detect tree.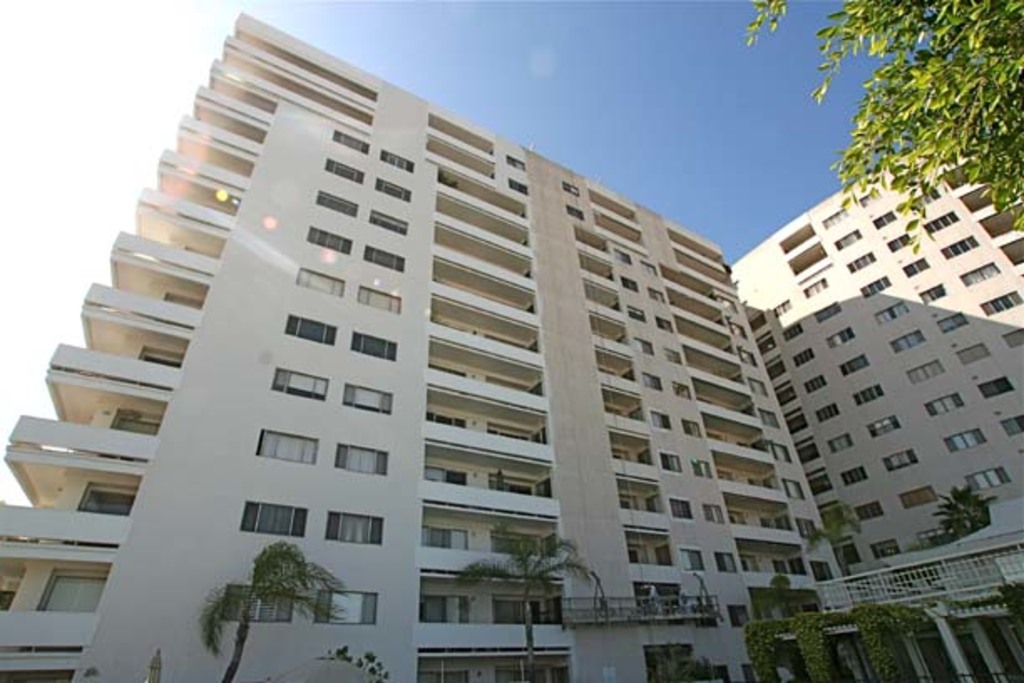
Detected at 639:638:719:681.
